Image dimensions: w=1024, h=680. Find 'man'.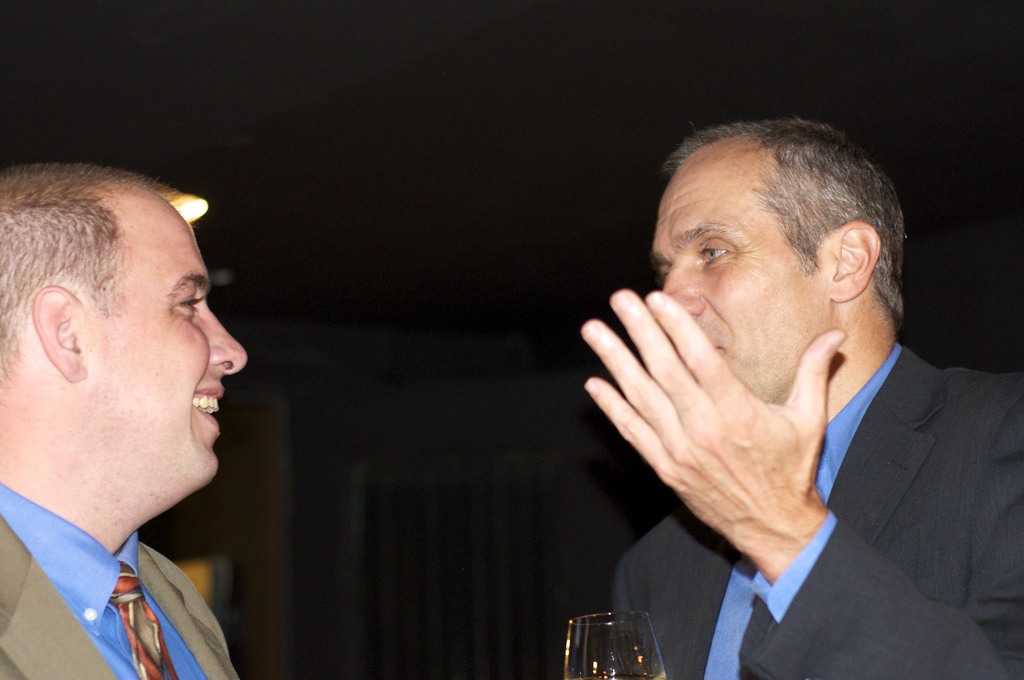
{"x1": 541, "y1": 109, "x2": 1023, "y2": 679}.
